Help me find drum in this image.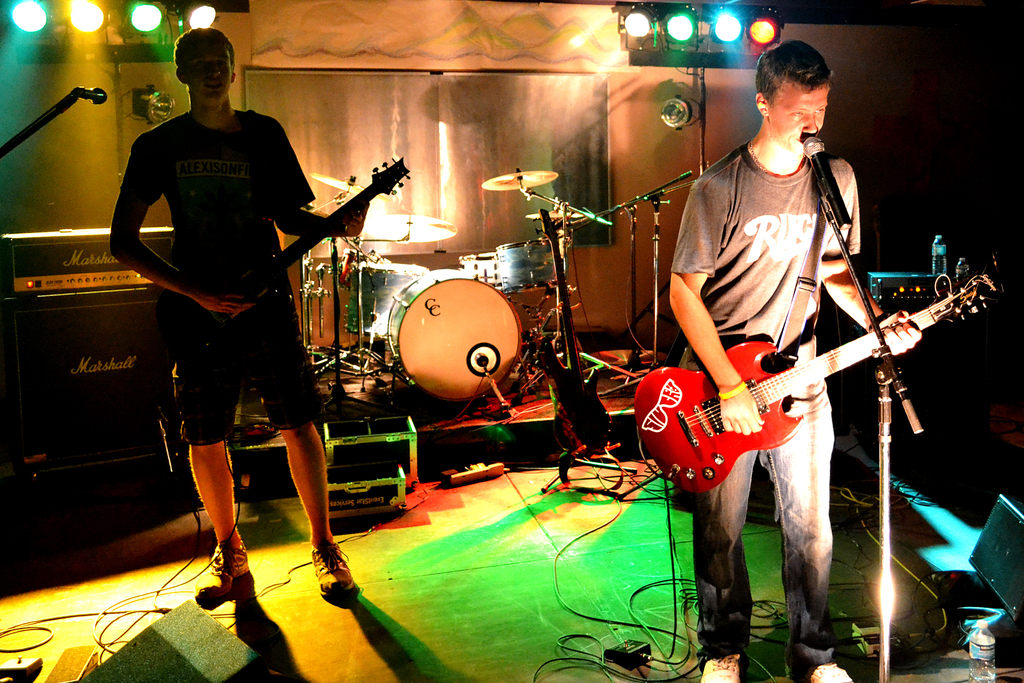
Found it: [x1=475, y1=251, x2=493, y2=281].
